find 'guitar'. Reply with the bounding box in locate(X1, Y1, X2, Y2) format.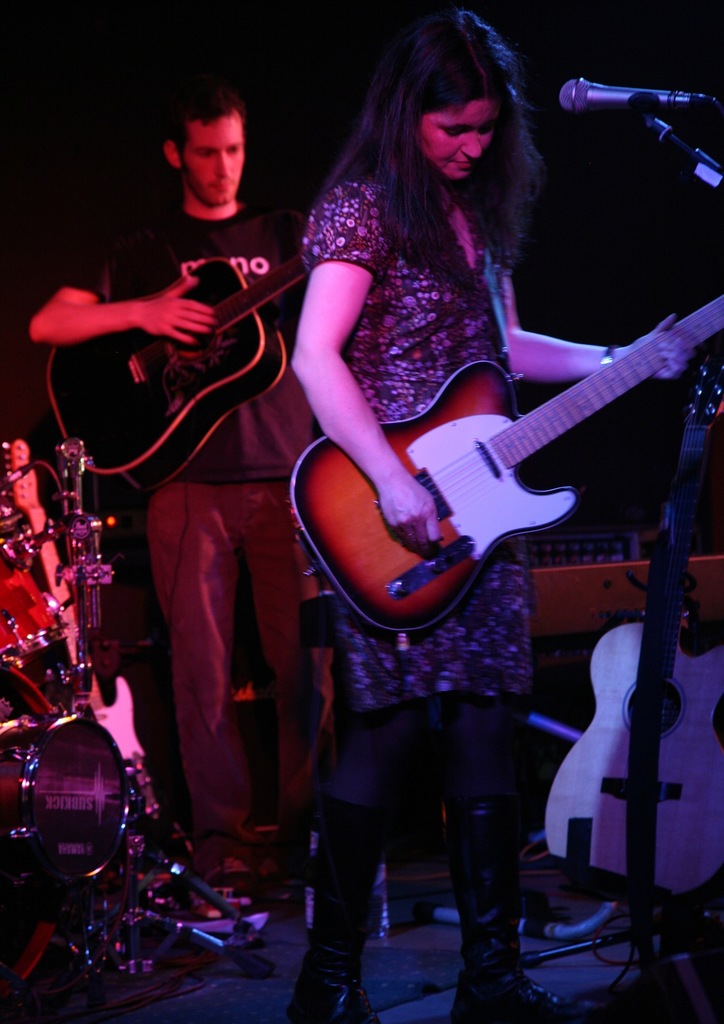
locate(531, 484, 723, 921).
